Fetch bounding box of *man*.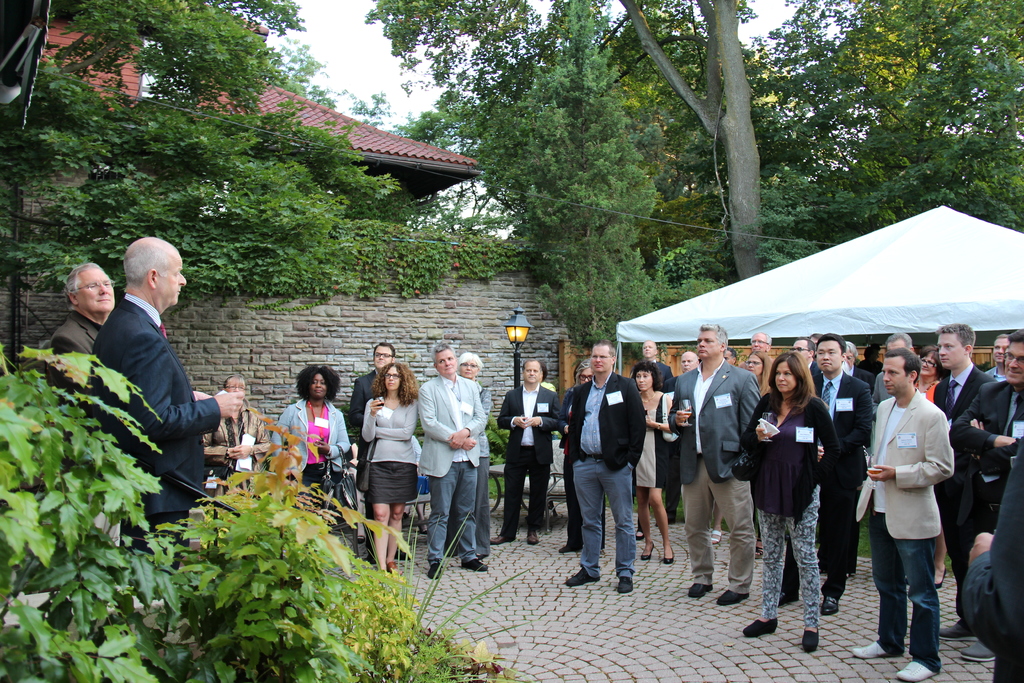
Bbox: box(50, 262, 119, 470).
